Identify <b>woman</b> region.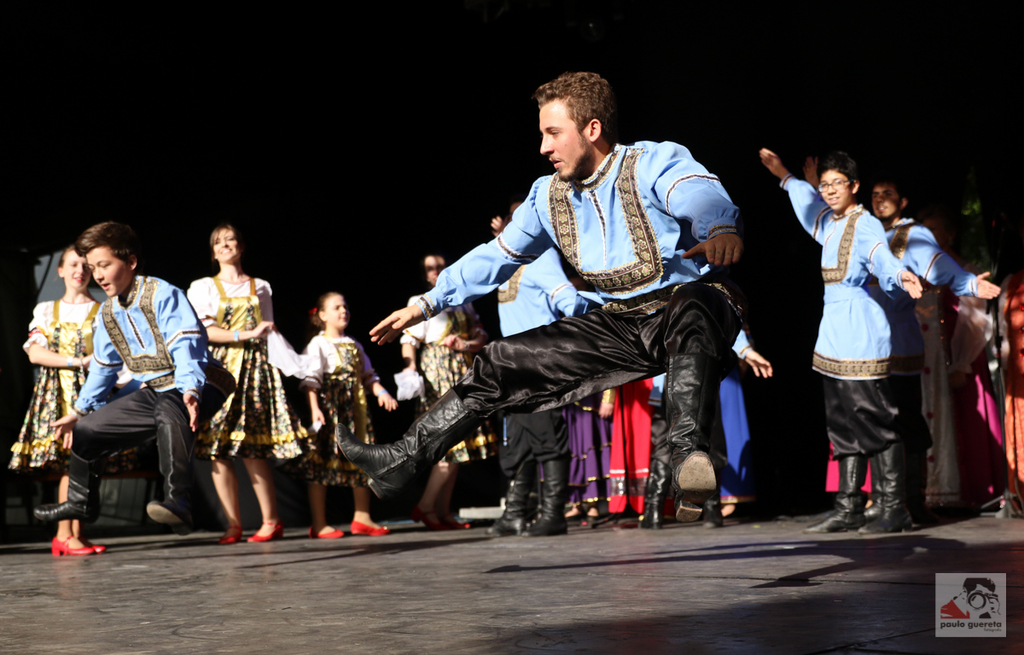
Region: [left=183, top=227, right=288, bottom=525].
